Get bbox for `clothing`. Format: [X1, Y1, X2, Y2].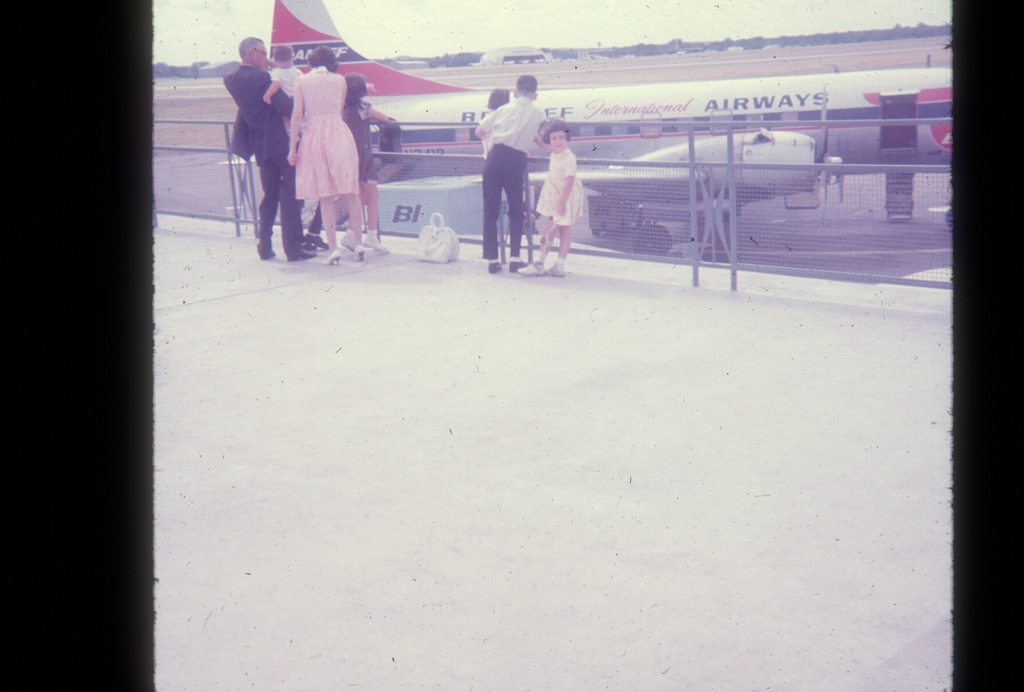
[284, 63, 358, 234].
